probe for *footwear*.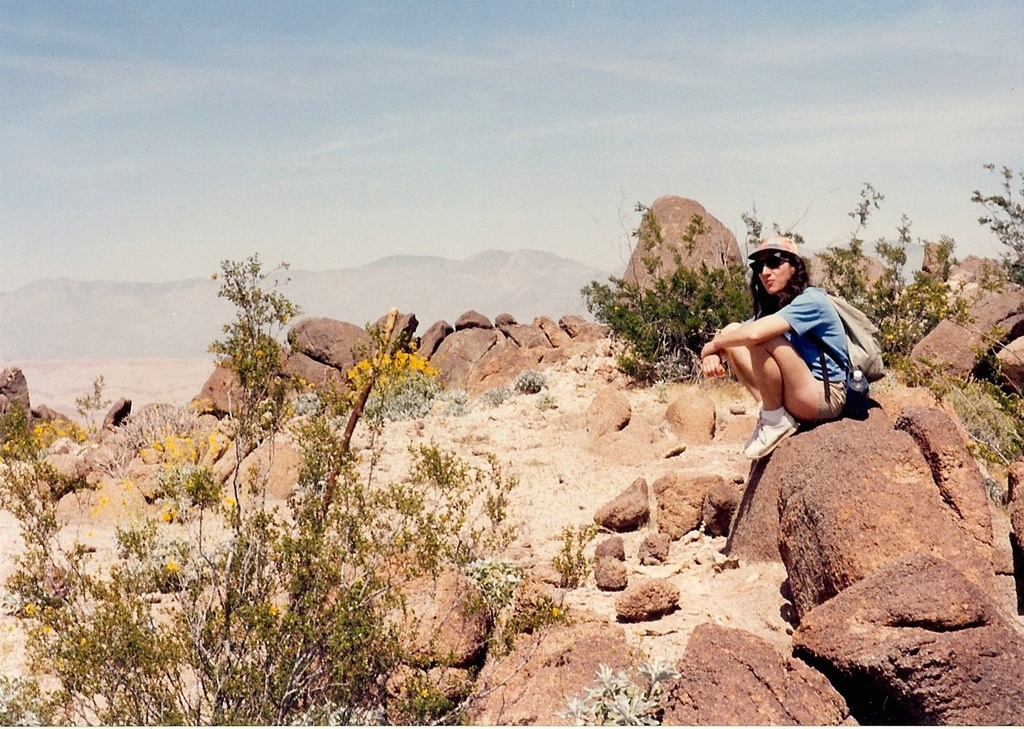
Probe result: Rect(739, 411, 803, 459).
